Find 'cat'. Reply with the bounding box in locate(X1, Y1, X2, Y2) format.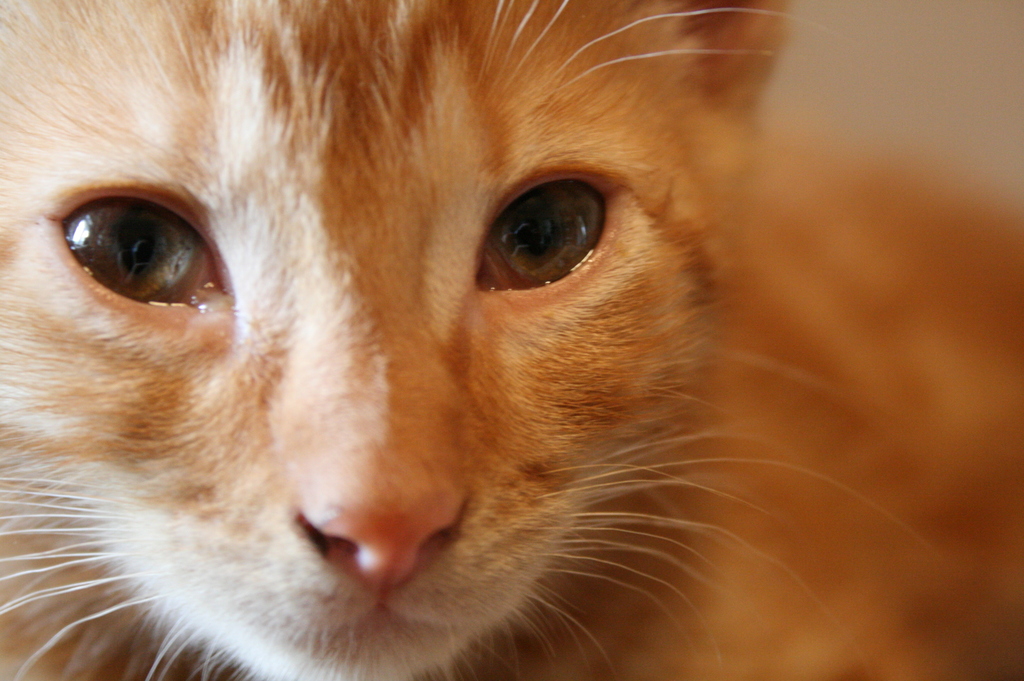
locate(0, 0, 1023, 680).
